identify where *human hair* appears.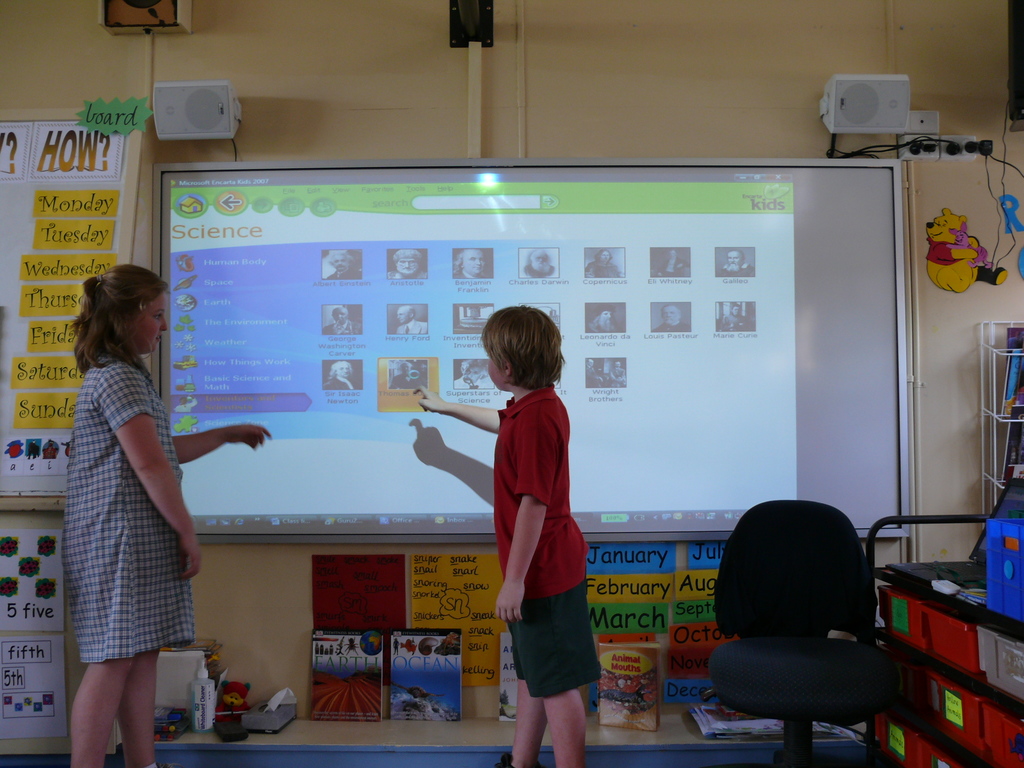
Appears at <bbox>66, 264, 150, 380</bbox>.
